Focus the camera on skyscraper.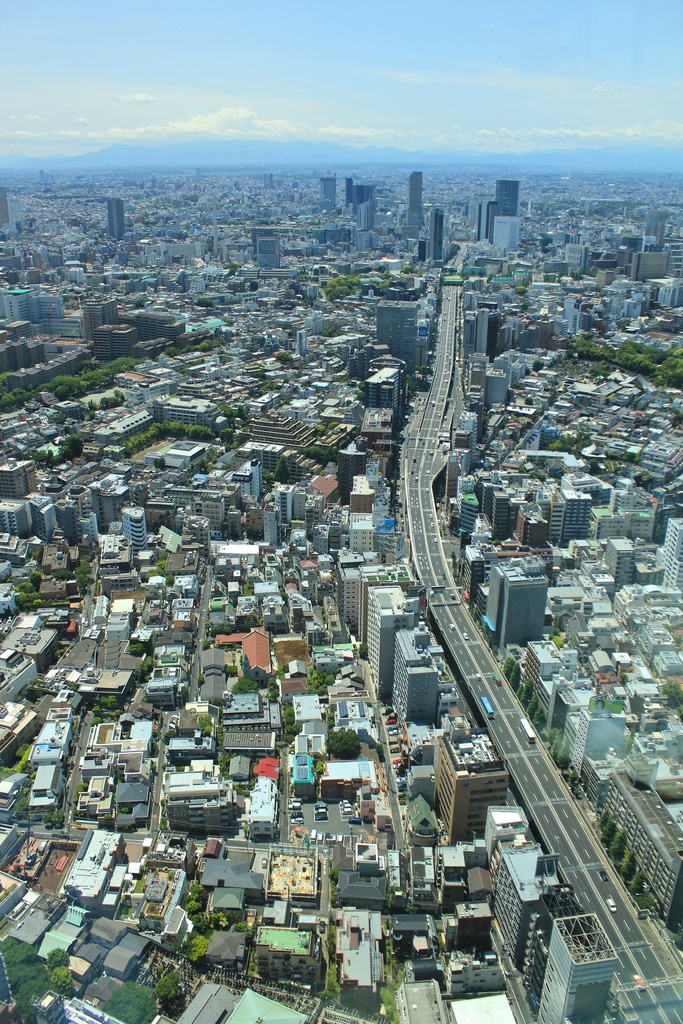
Focus region: locate(356, 177, 375, 230).
